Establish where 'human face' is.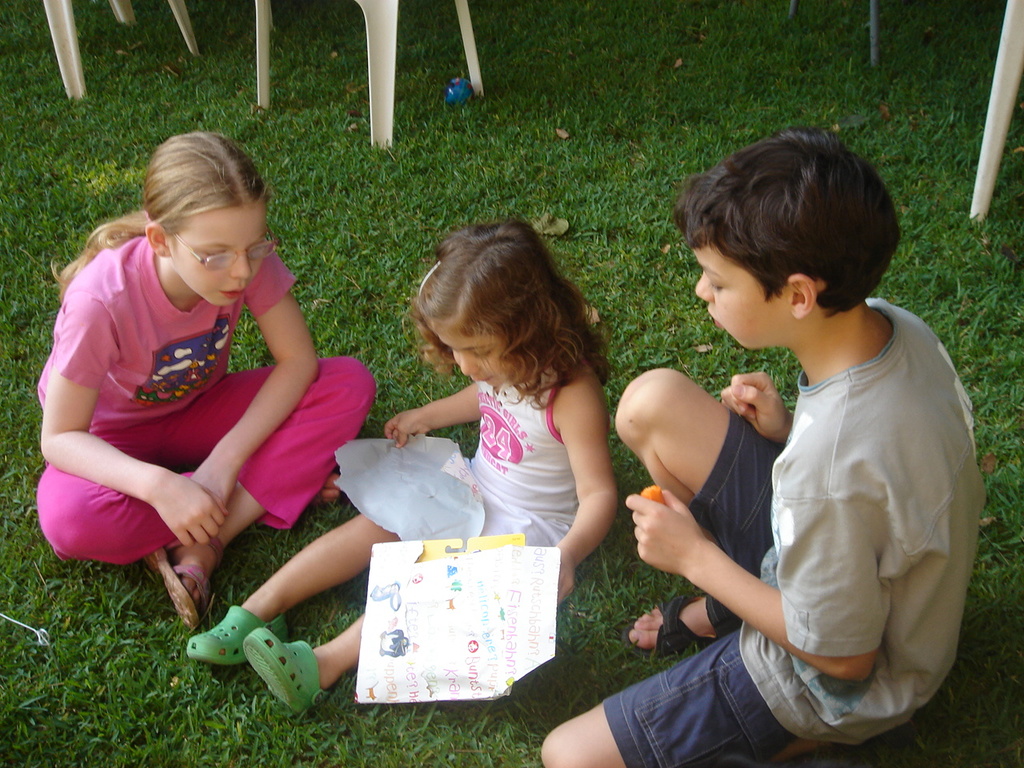
Established at (422, 299, 510, 386).
